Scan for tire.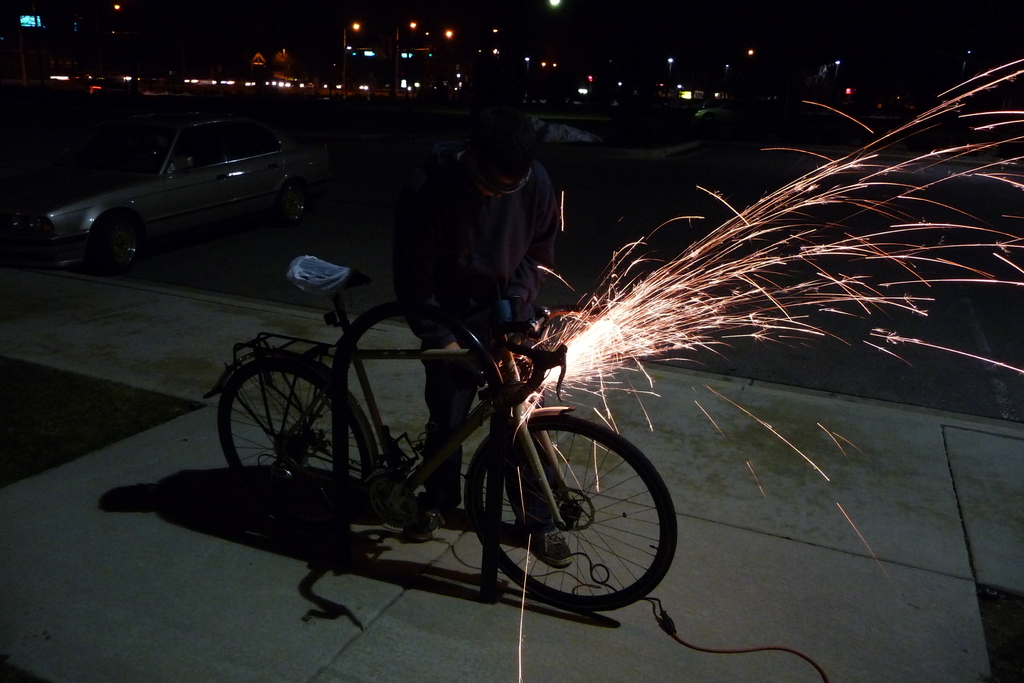
Scan result: (467,411,675,607).
